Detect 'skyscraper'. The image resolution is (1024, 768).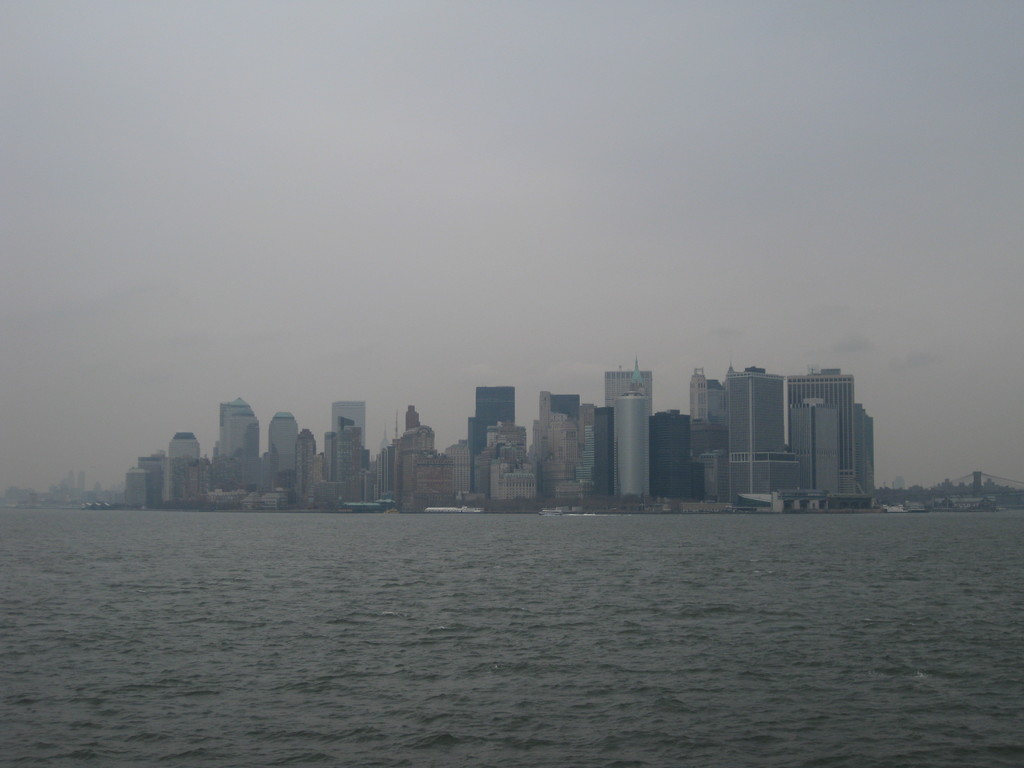
[left=77, top=467, right=86, bottom=495].
